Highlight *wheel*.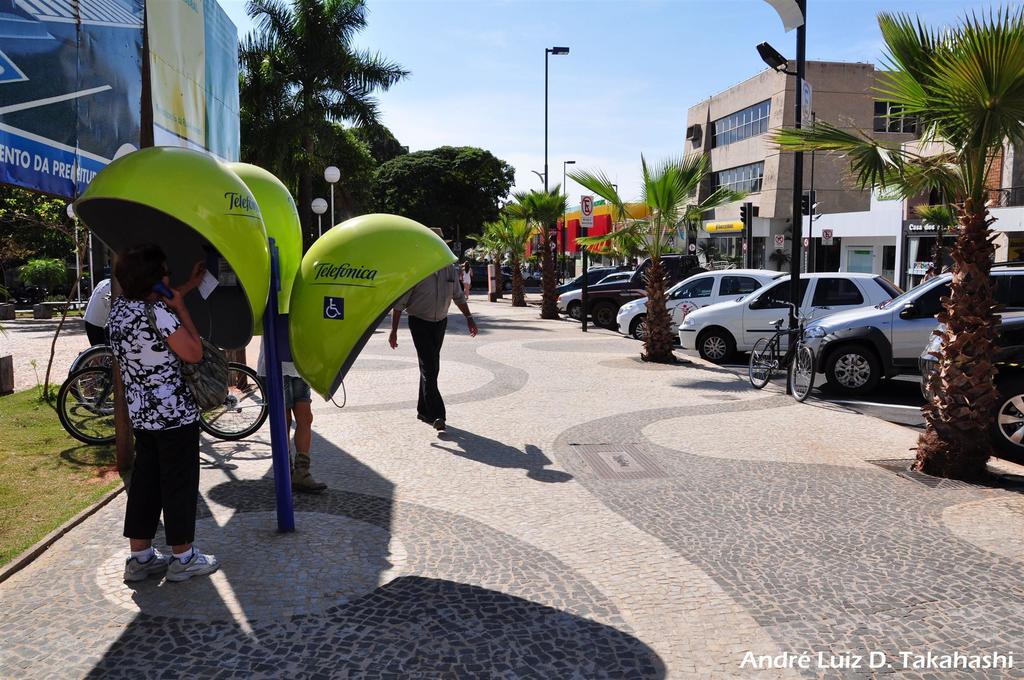
Highlighted region: 197, 360, 267, 441.
